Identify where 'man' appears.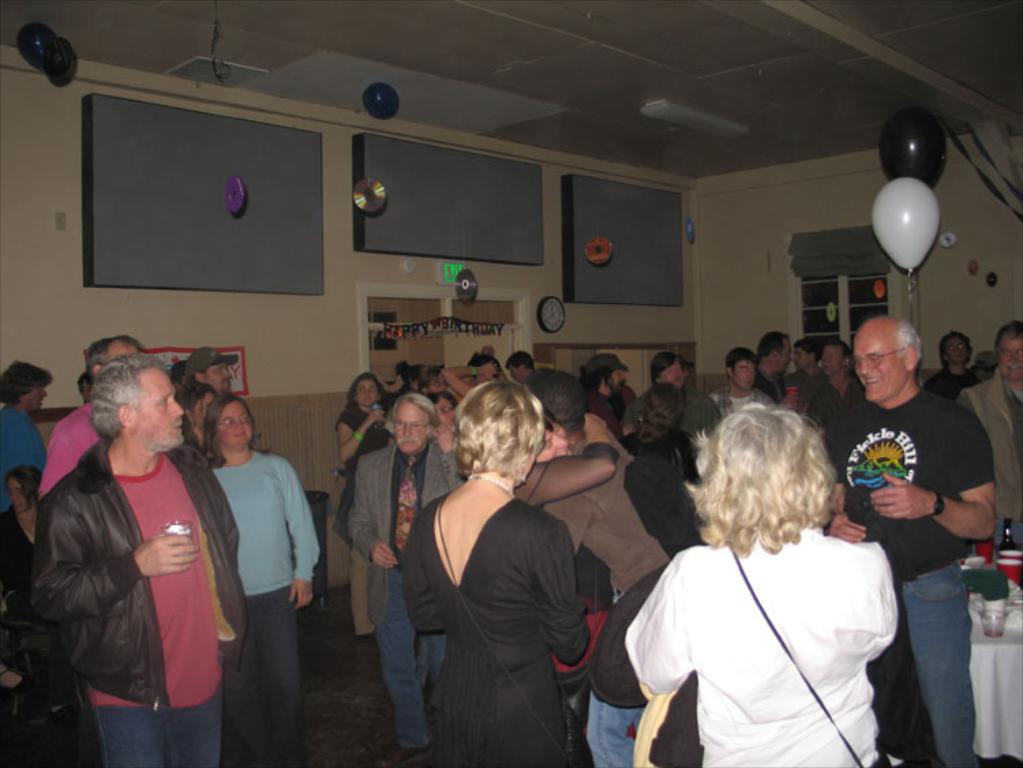
Appears at locate(587, 352, 638, 457).
